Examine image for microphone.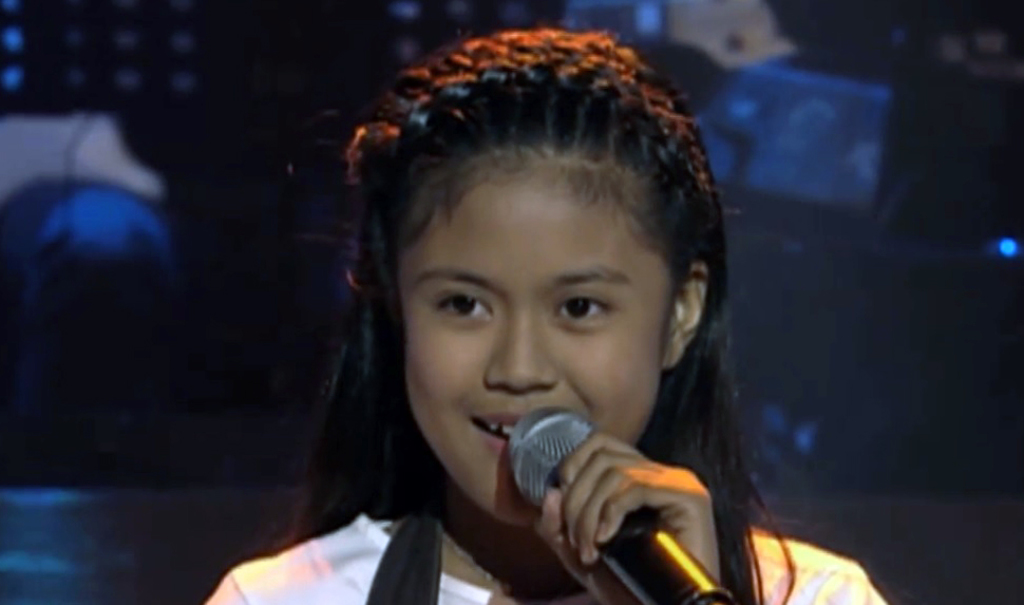
Examination result: (x1=512, y1=405, x2=737, y2=604).
